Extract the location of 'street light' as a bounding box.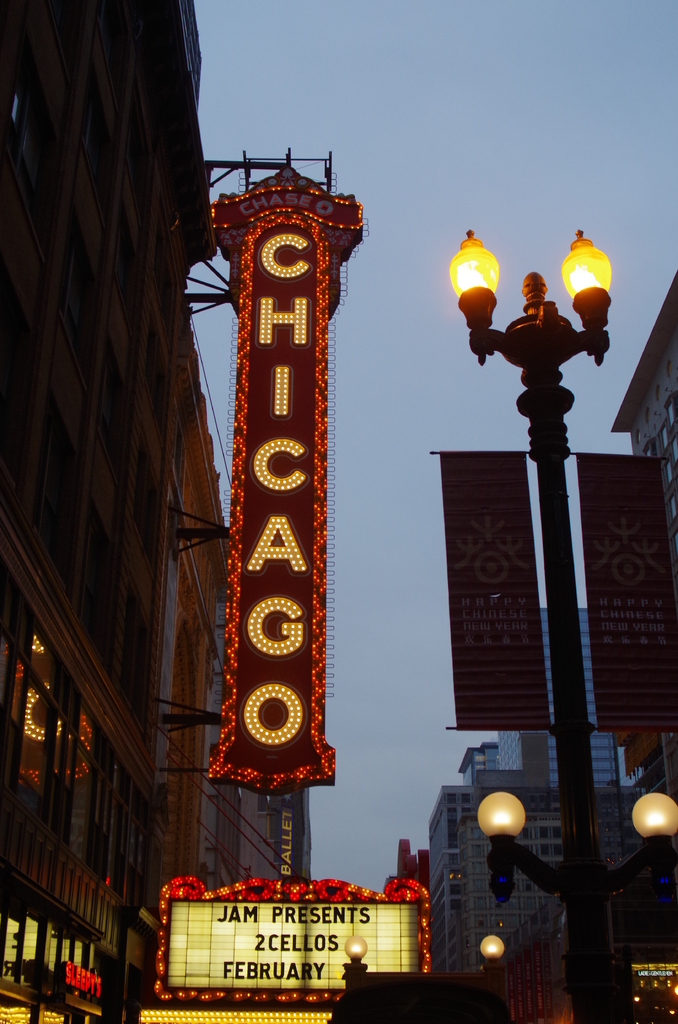
<box>468,922,512,1021</box>.
